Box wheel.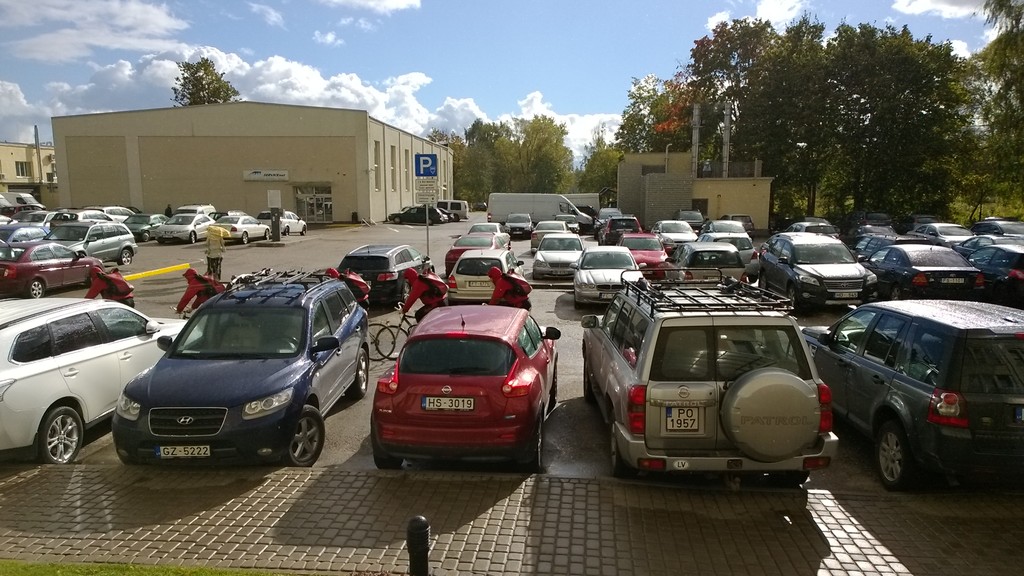
[889,283,900,300].
